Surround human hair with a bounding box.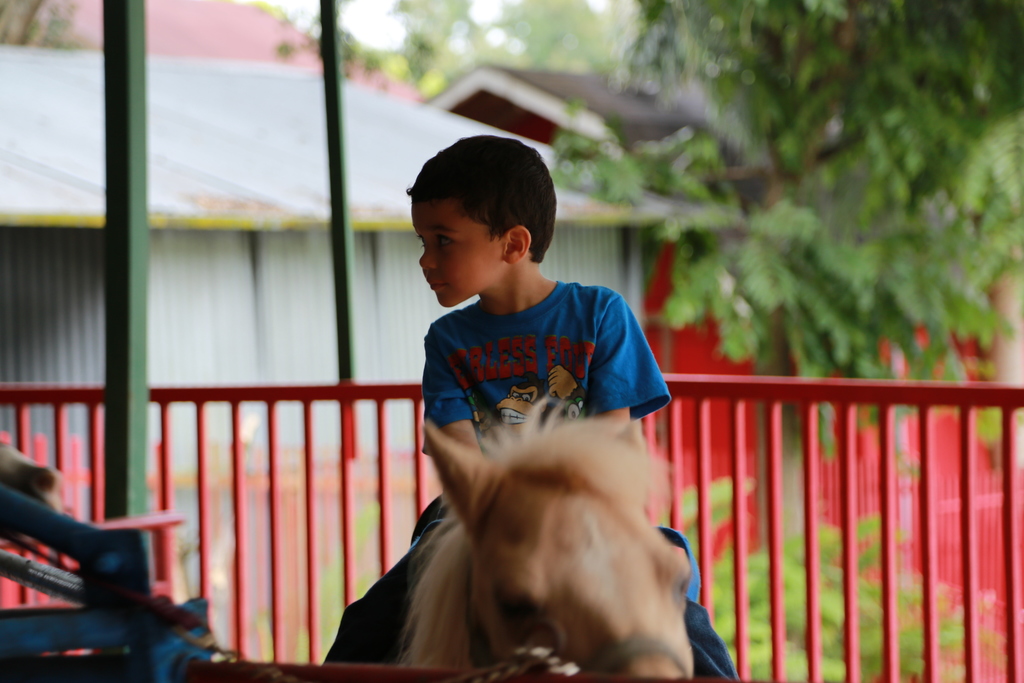
x1=399 y1=140 x2=546 y2=284.
